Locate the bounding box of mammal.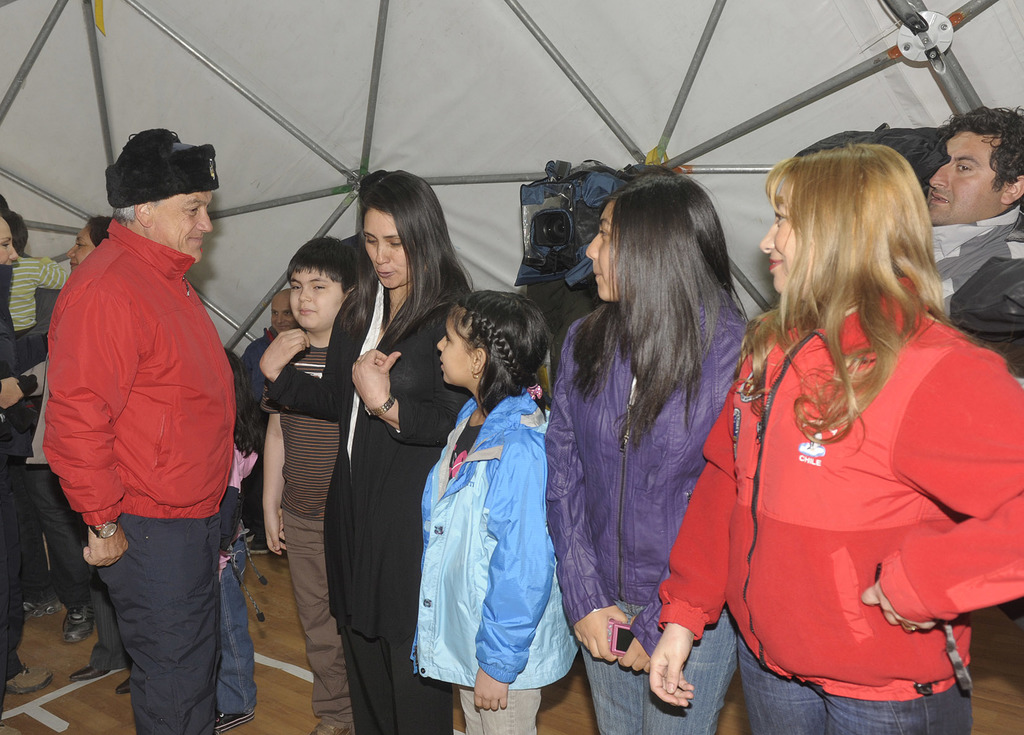
Bounding box: [x1=211, y1=345, x2=252, y2=732].
